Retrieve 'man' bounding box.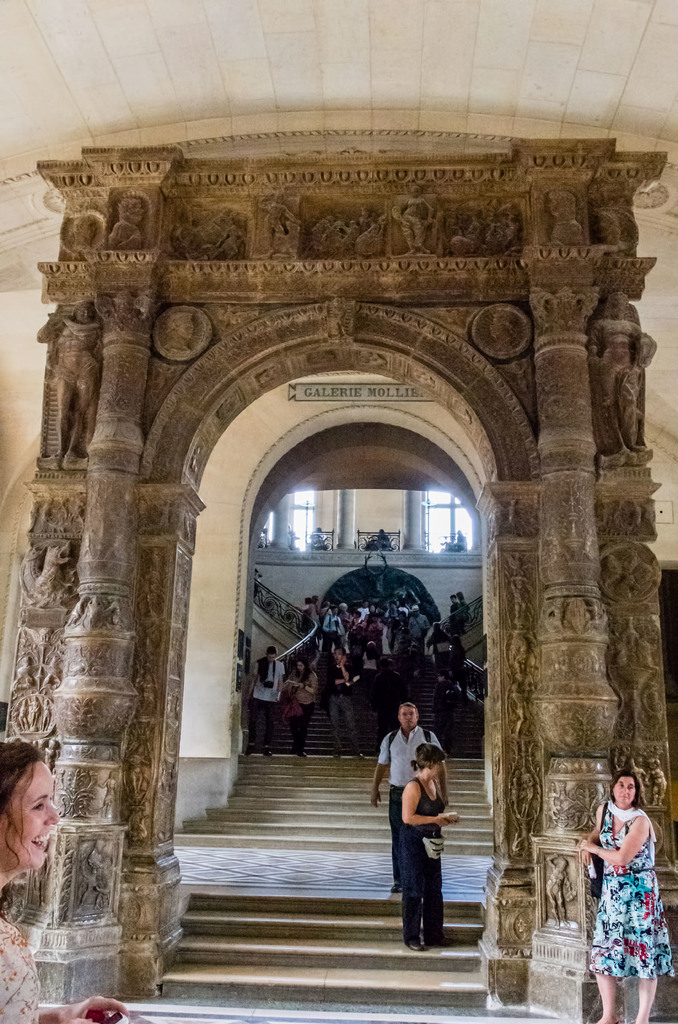
Bounding box: bbox=(447, 591, 463, 639).
